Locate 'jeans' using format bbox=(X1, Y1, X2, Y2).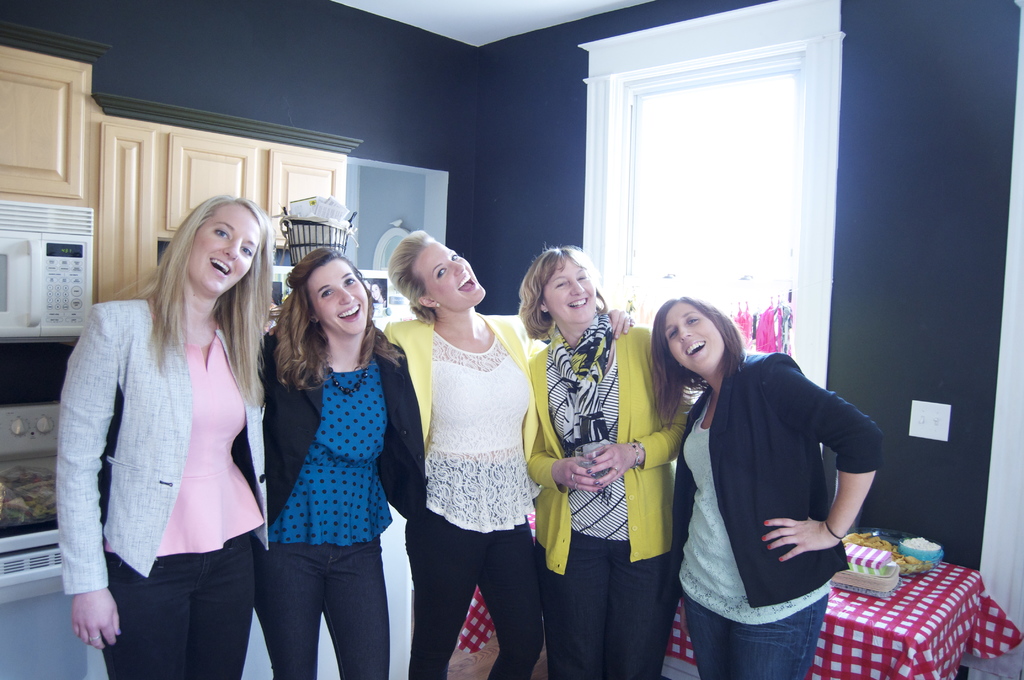
bbox=(99, 534, 254, 679).
